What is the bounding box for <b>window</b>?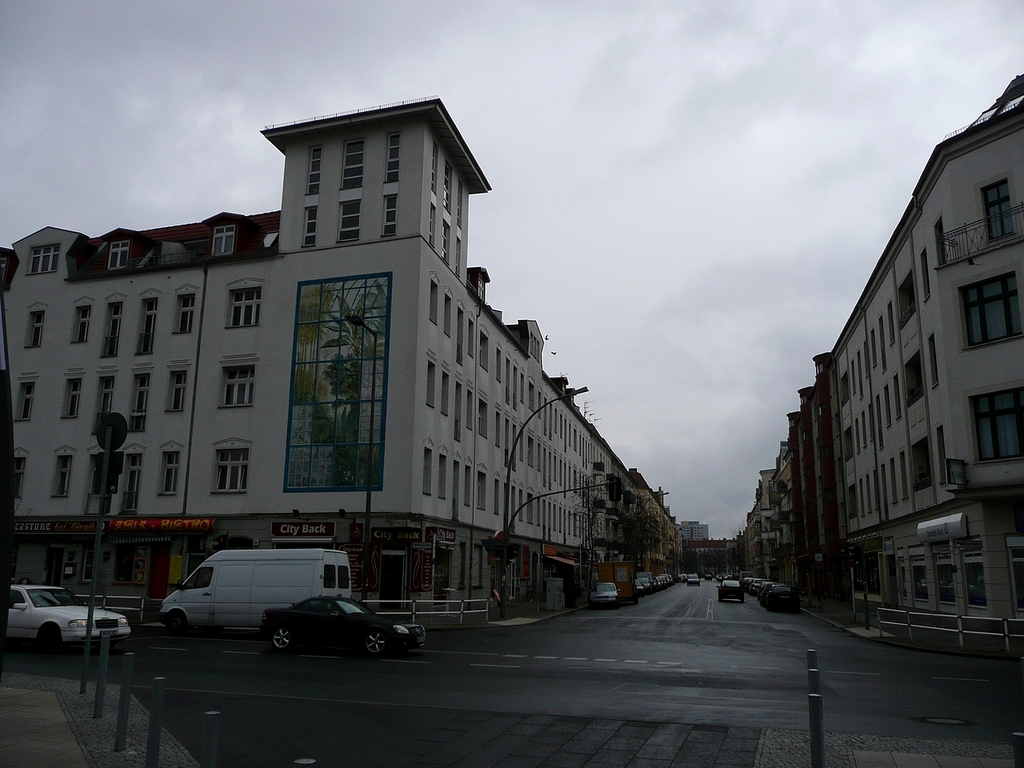
Rect(173, 294, 191, 334).
